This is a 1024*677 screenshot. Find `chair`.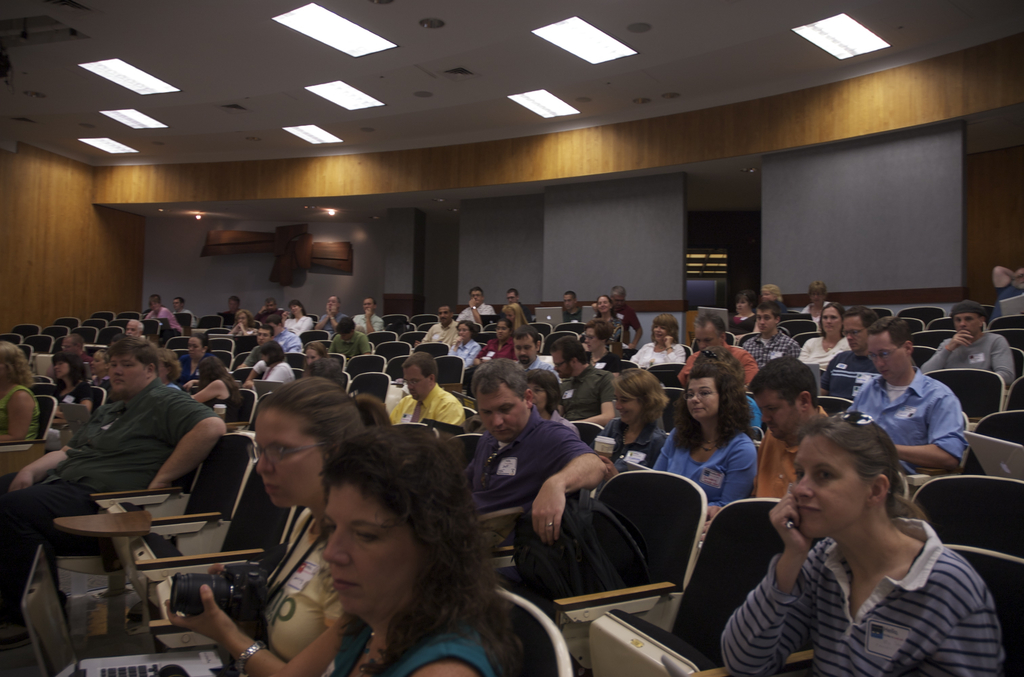
Bounding box: bbox=[379, 341, 415, 368].
